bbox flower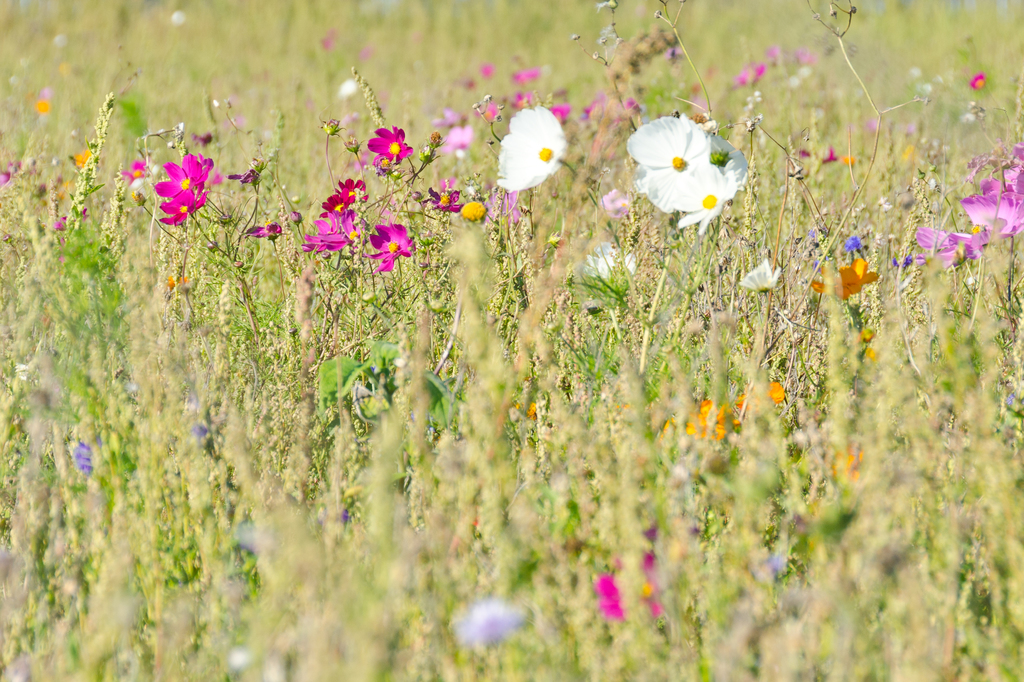
<box>895,188,916,209</box>
